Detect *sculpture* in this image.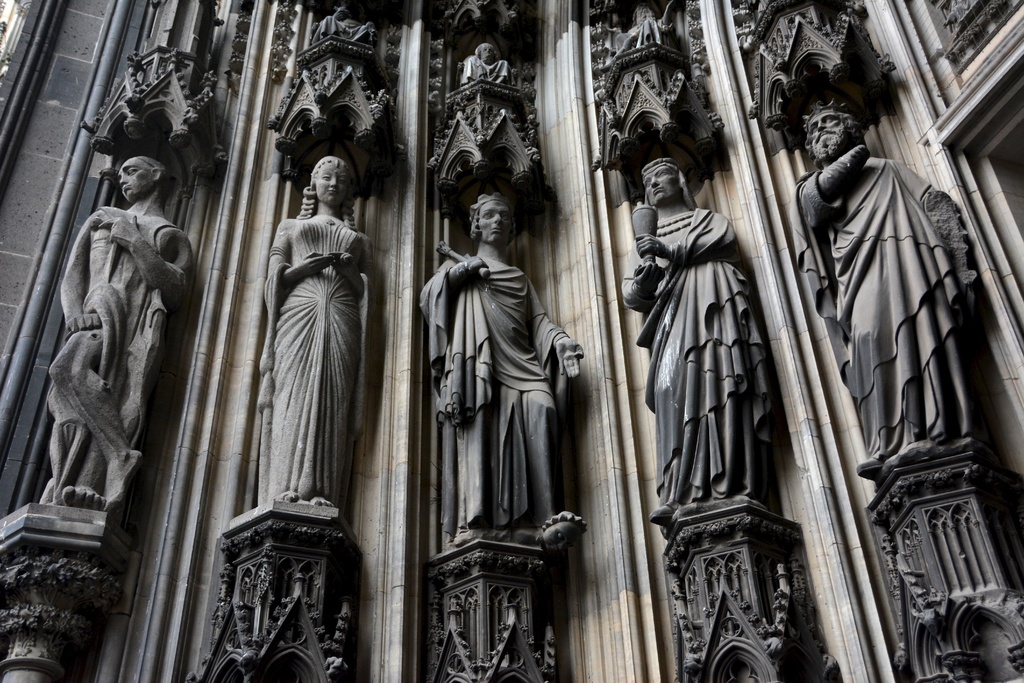
Detection: [790,101,991,478].
